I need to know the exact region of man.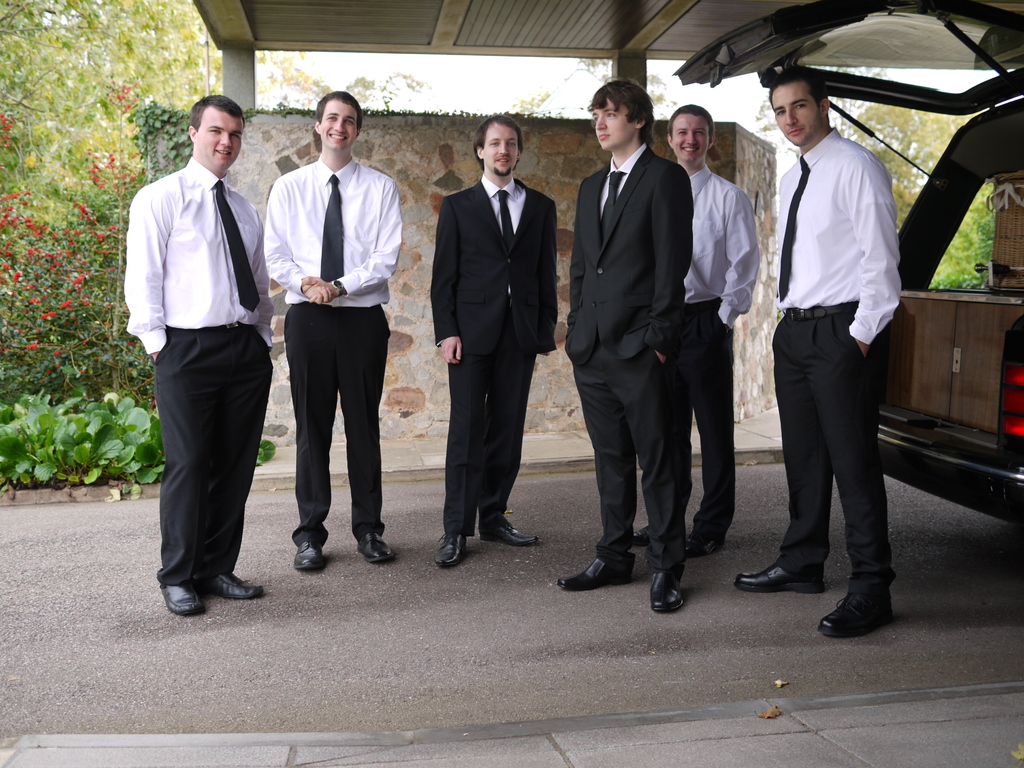
Region: <region>730, 63, 895, 643</region>.
